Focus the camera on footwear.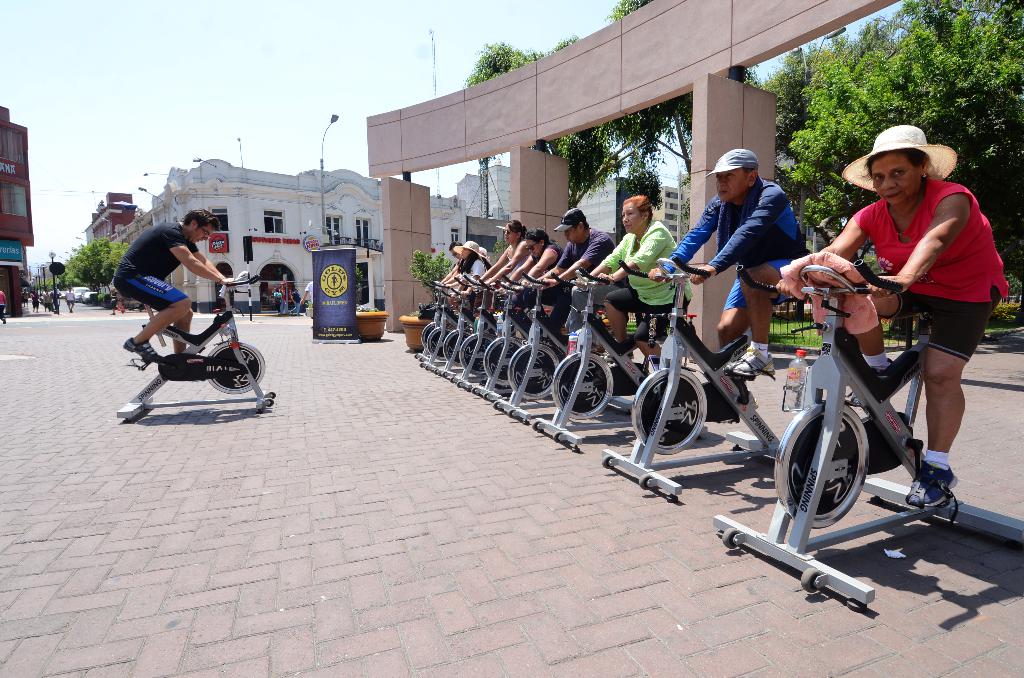
Focus region: select_region(851, 364, 896, 402).
